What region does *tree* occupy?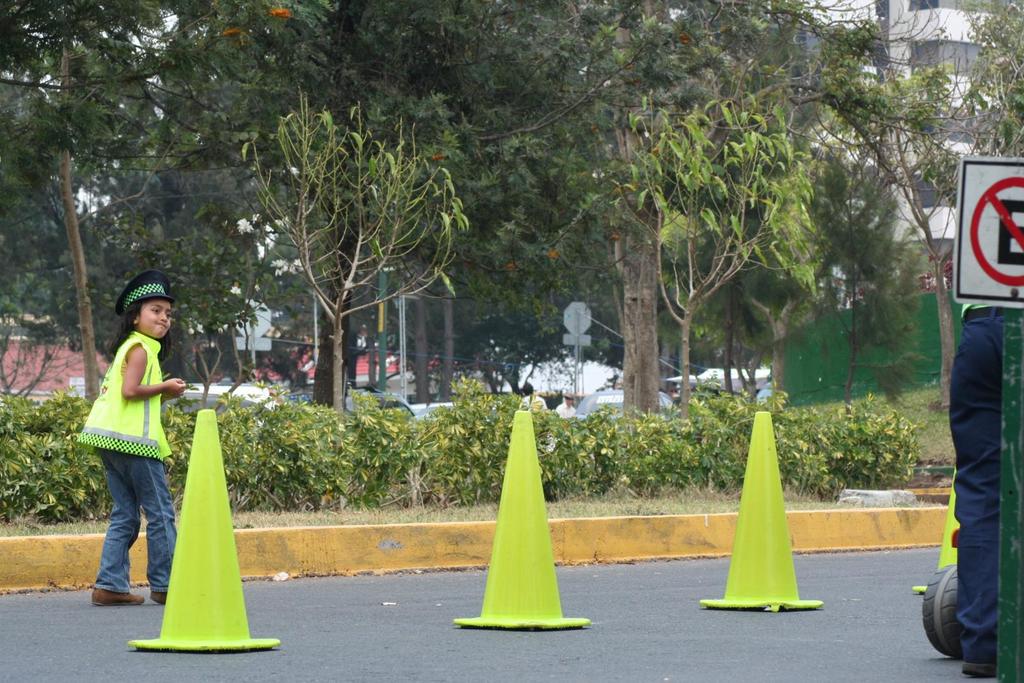
(783,140,943,399).
